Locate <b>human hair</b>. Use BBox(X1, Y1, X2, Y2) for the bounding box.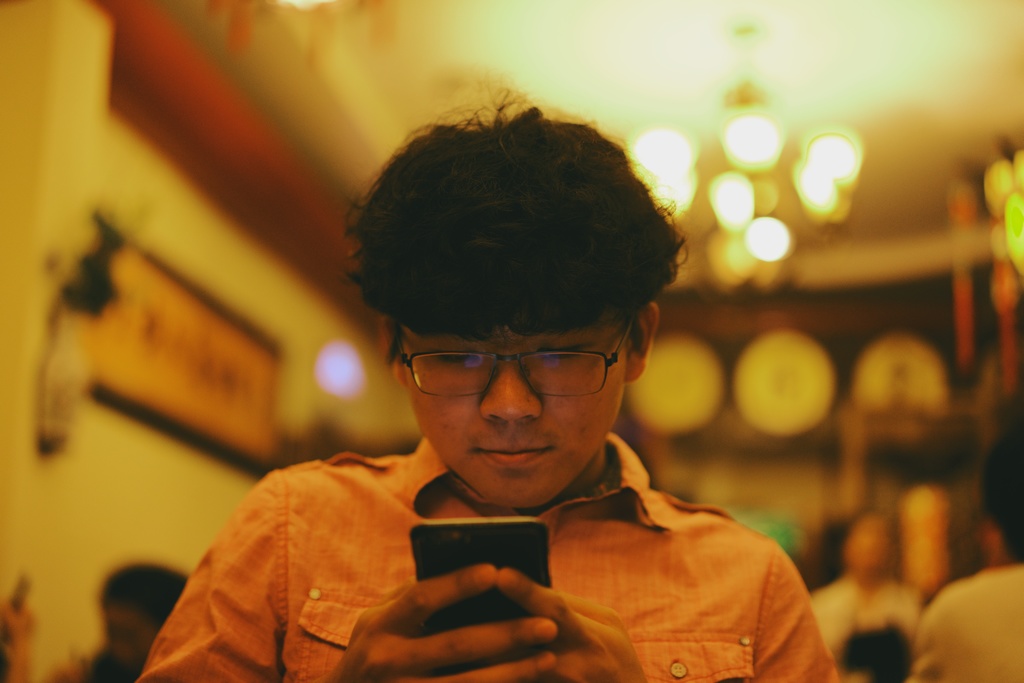
BBox(381, 128, 669, 400).
